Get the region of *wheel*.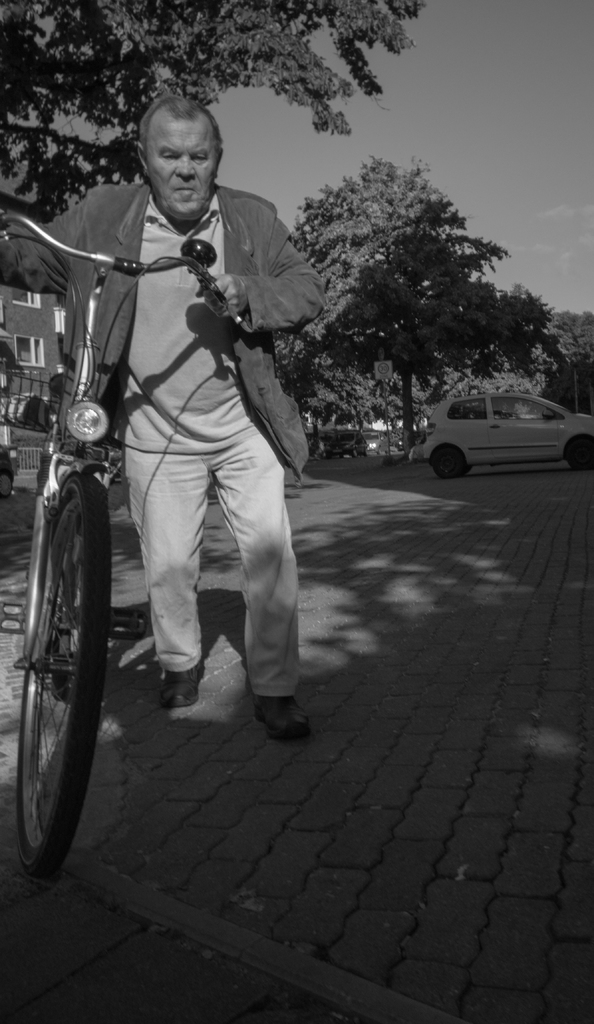
14, 528, 104, 861.
